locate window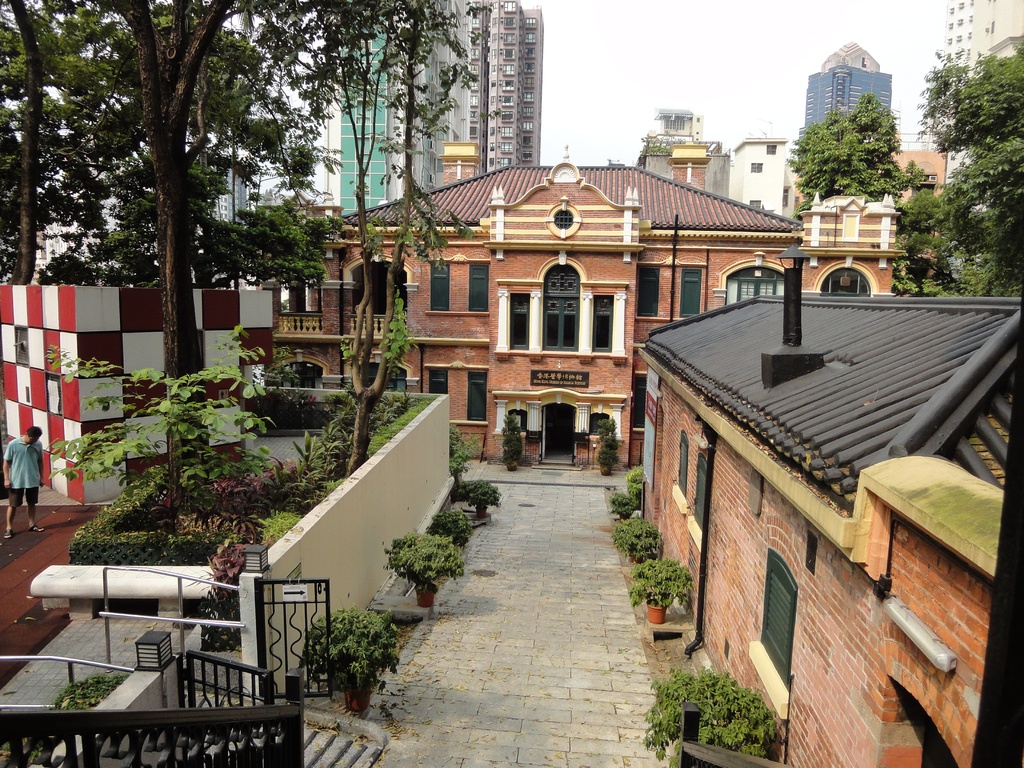
525/77/532/86
